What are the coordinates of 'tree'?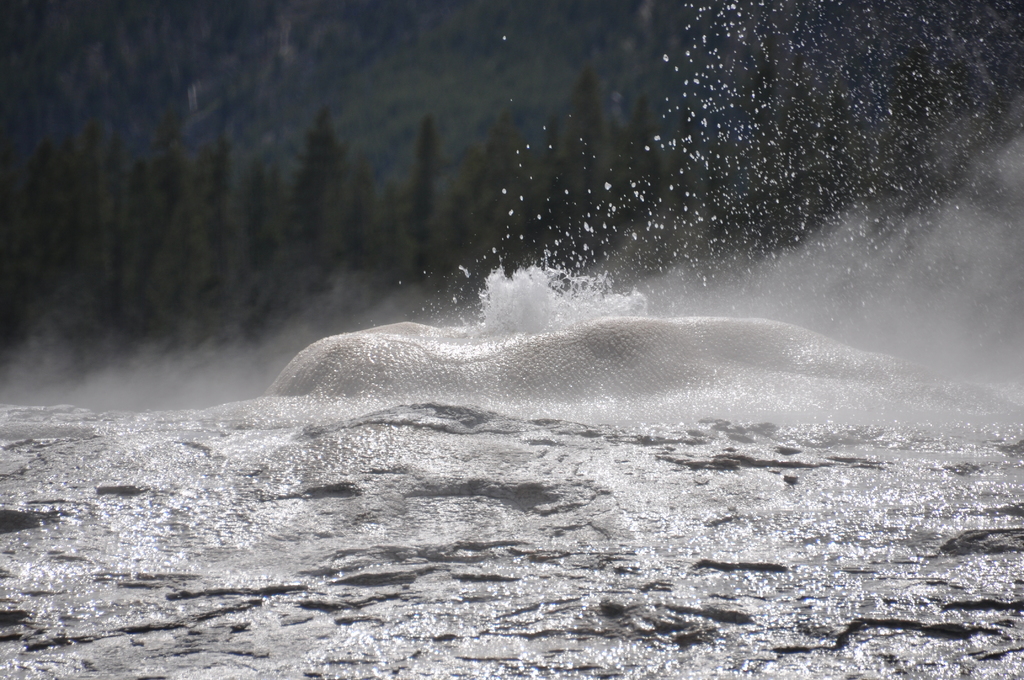
bbox(269, 114, 344, 318).
